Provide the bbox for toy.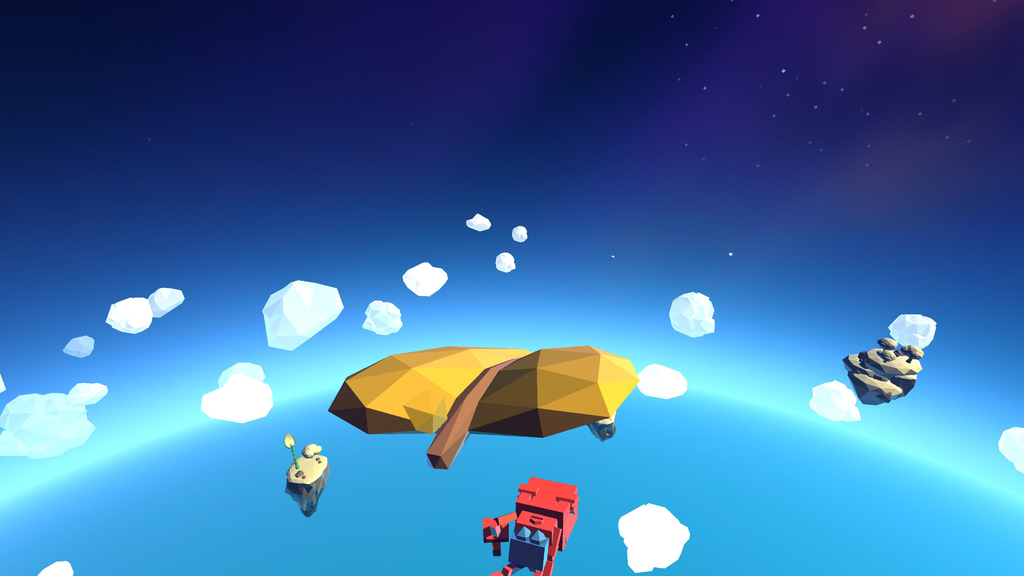
Rect(471, 337, 643, 445).
